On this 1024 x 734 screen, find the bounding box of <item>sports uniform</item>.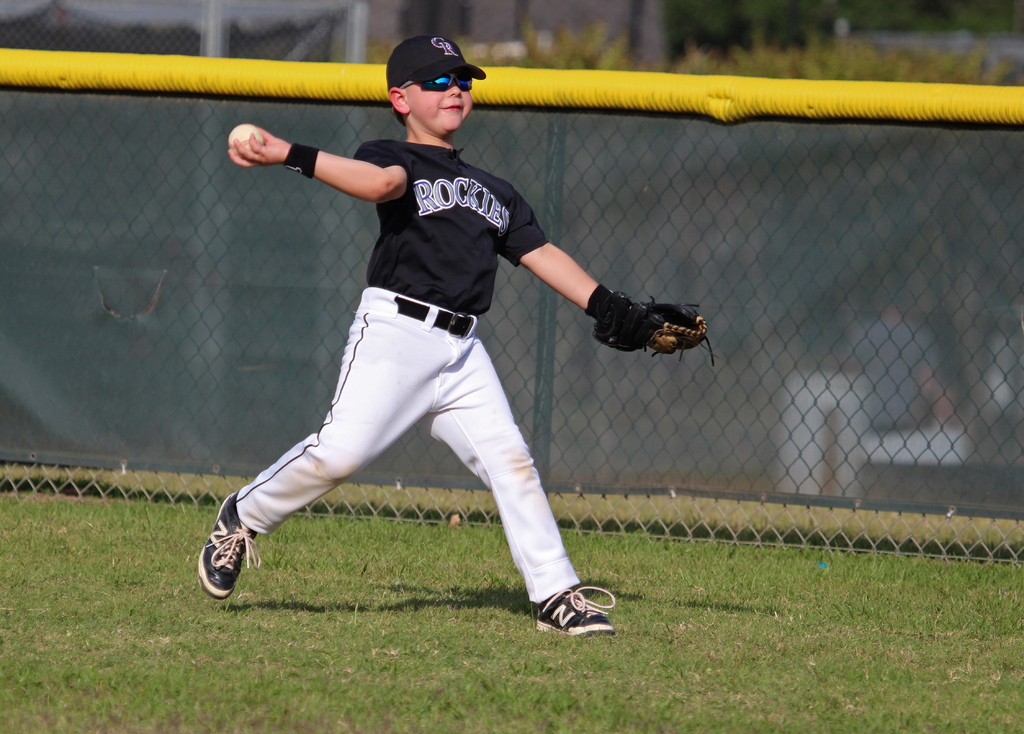
Bounding box: crop(195, 32, 721, 634).
